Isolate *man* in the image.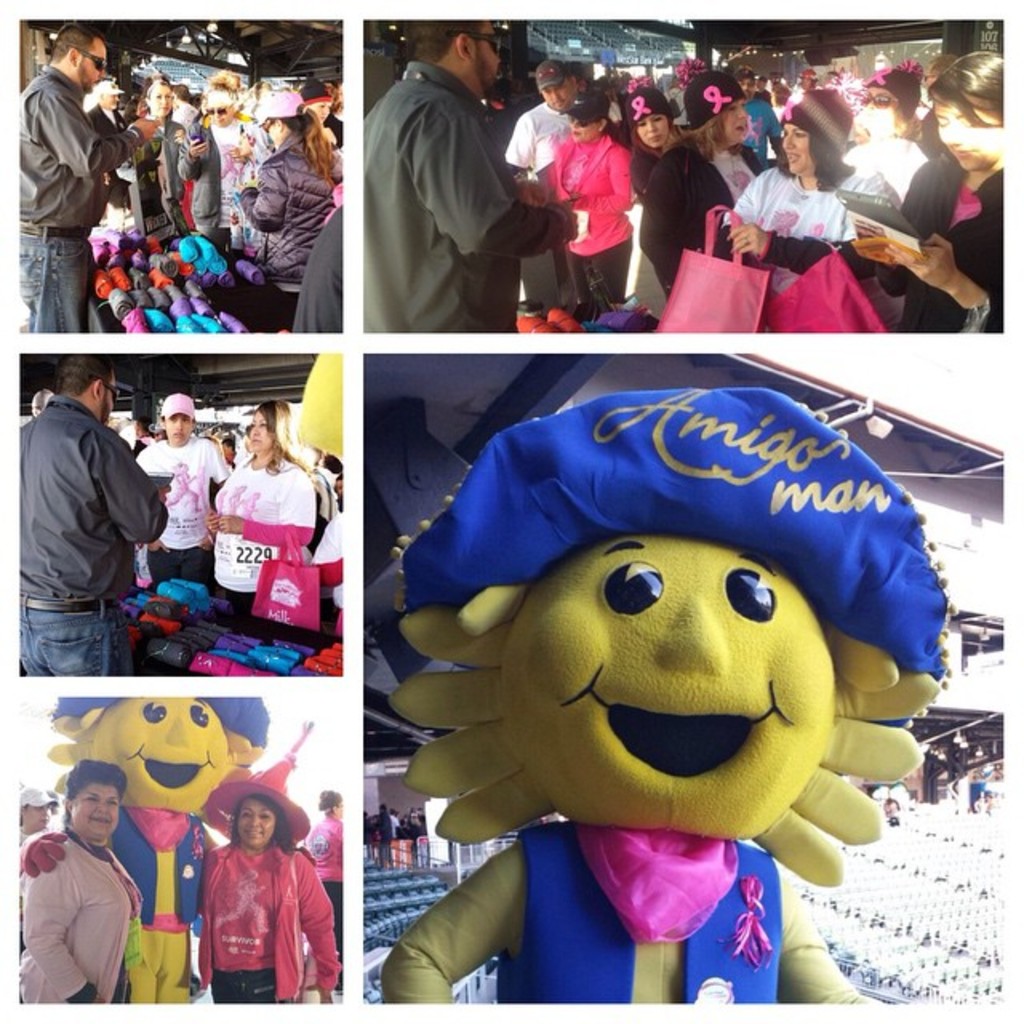
Isolated region: [755, 77, 776, 106].
